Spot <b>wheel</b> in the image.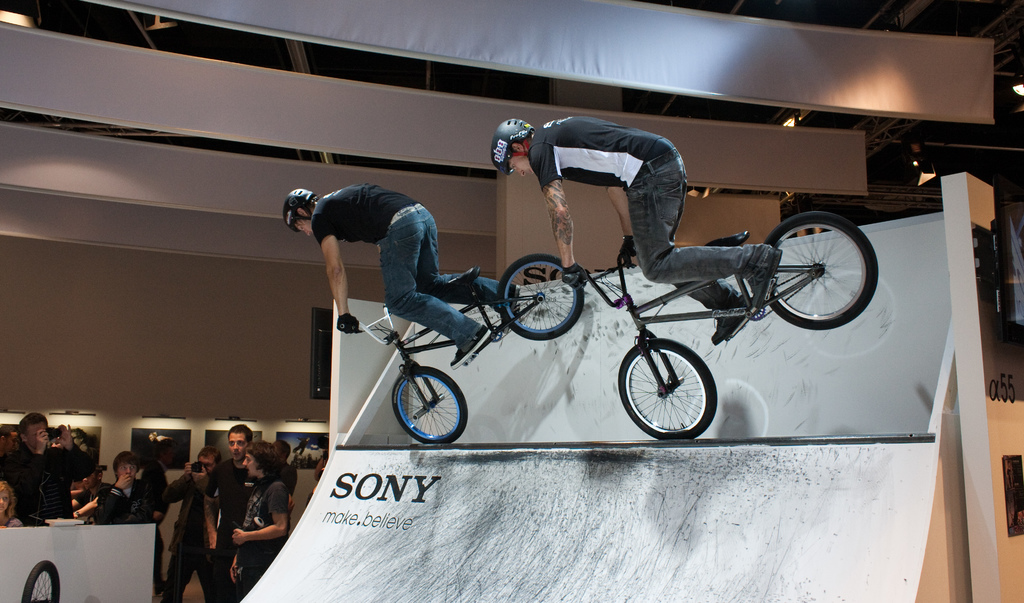
<b>wheel</b> found at BBox(497, 249, 584, 339).
